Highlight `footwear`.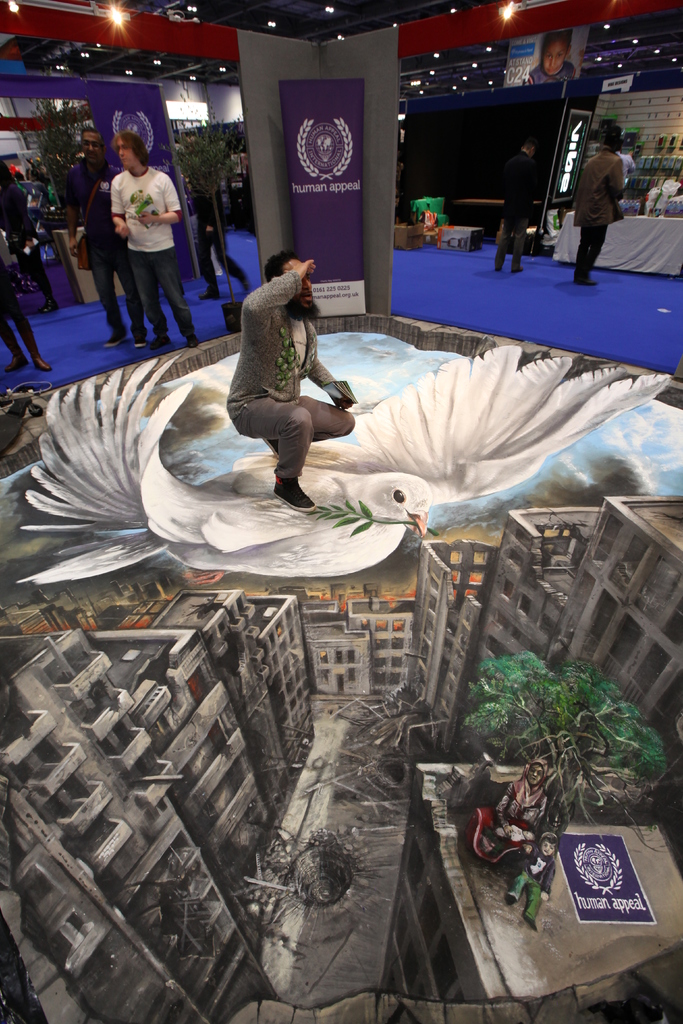
Highlighted region: x1=3, y1=335, x2=24, y2=376.
